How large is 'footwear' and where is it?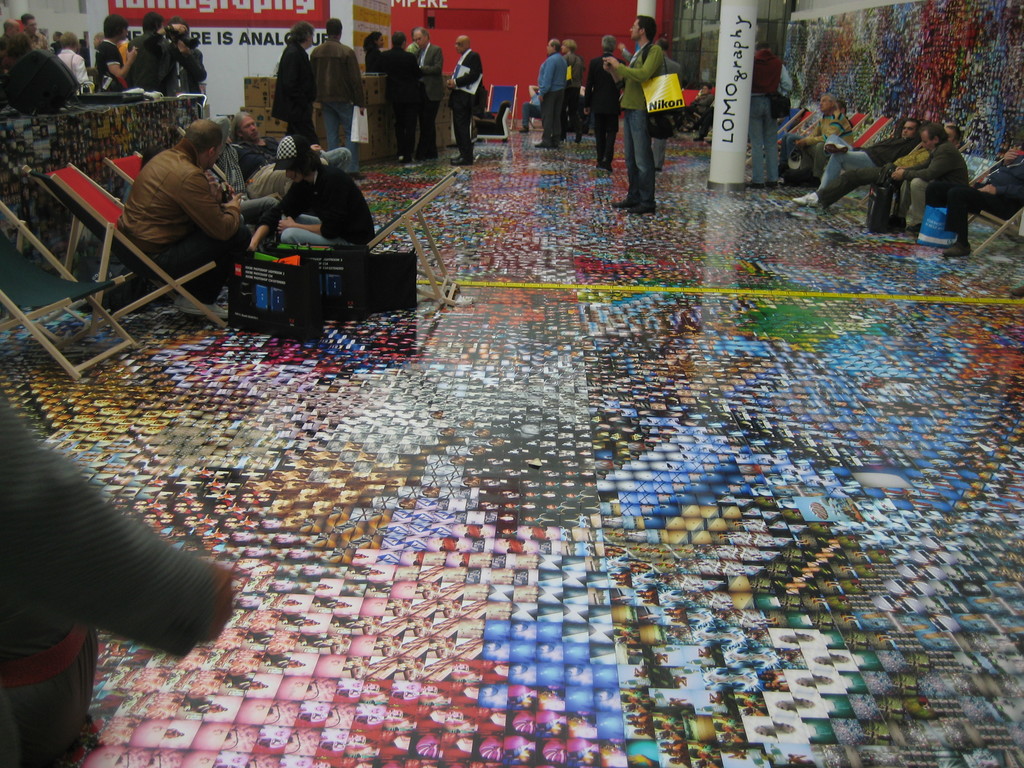
Bounding box: pyautogui.locateOnScreen(419, 143, 431, 159).
